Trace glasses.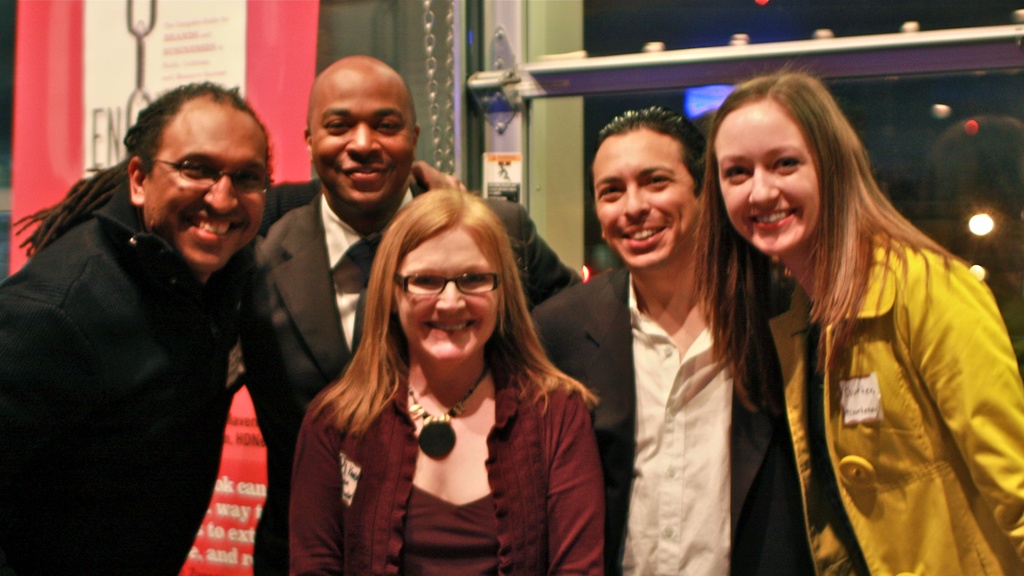
Traced to [147,148,274,198].
